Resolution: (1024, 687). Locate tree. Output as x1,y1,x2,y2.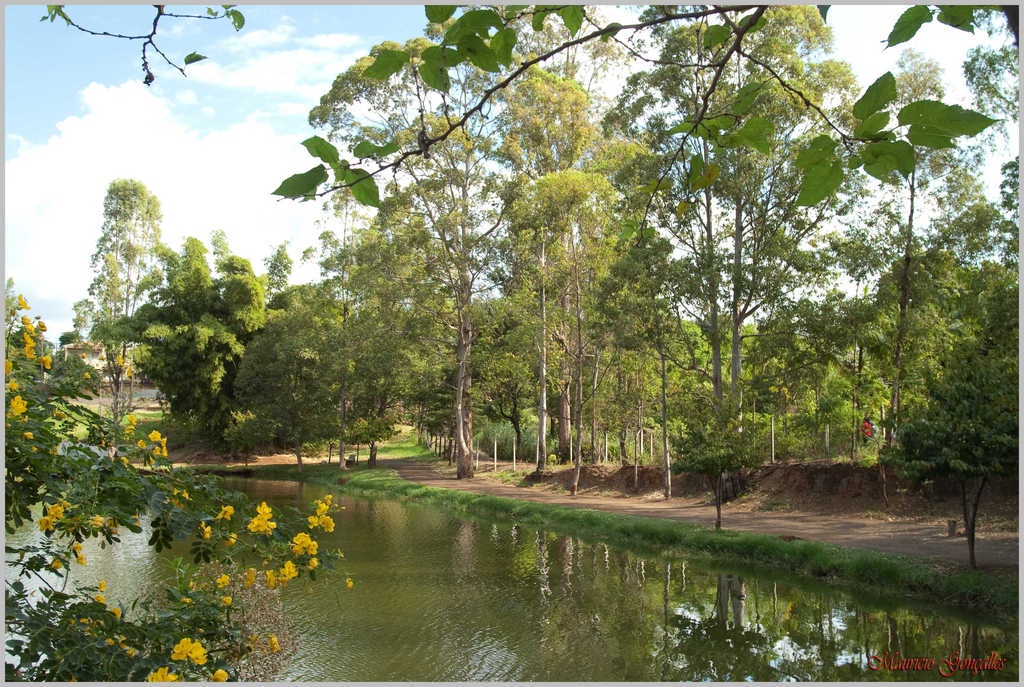
292,163,373,475.
